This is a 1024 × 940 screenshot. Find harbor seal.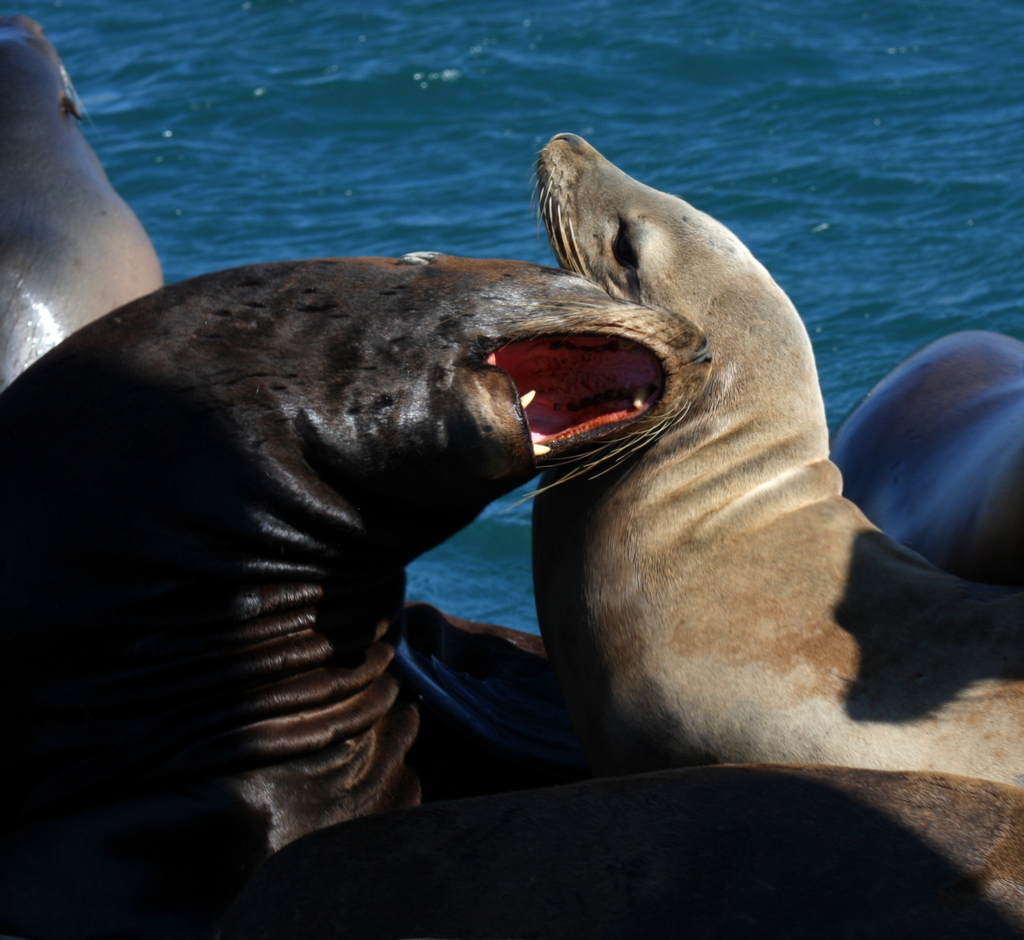
Bounding box: {"x1": 532, "y1": 130, "x2": 1023, "y2": 790}.
